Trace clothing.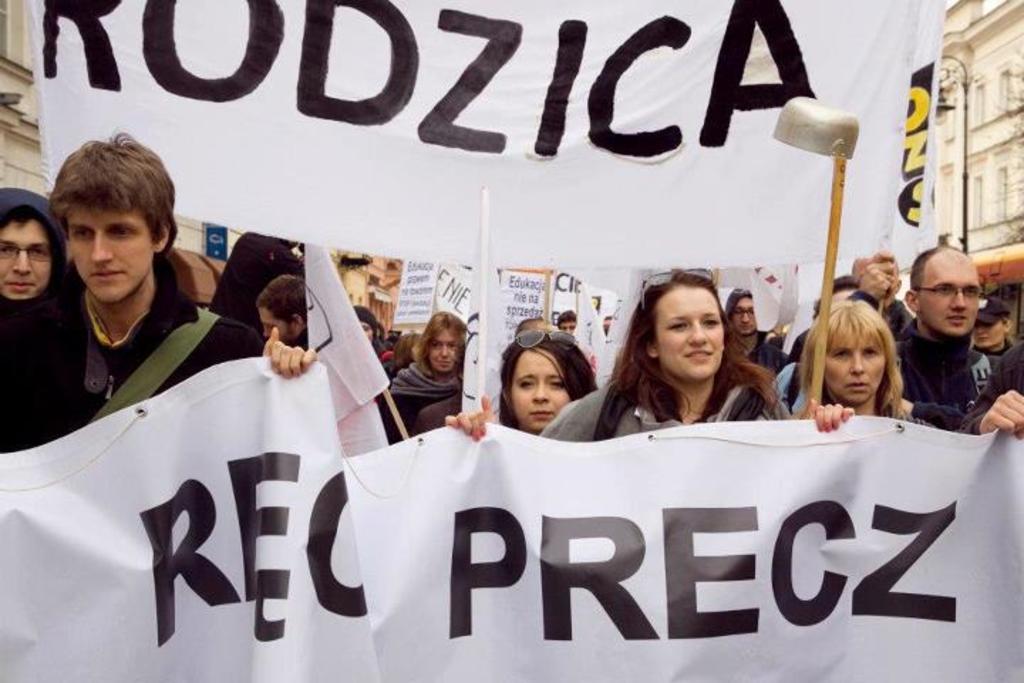
Traced to (left=390, top=366, right=459, bottom=441).
